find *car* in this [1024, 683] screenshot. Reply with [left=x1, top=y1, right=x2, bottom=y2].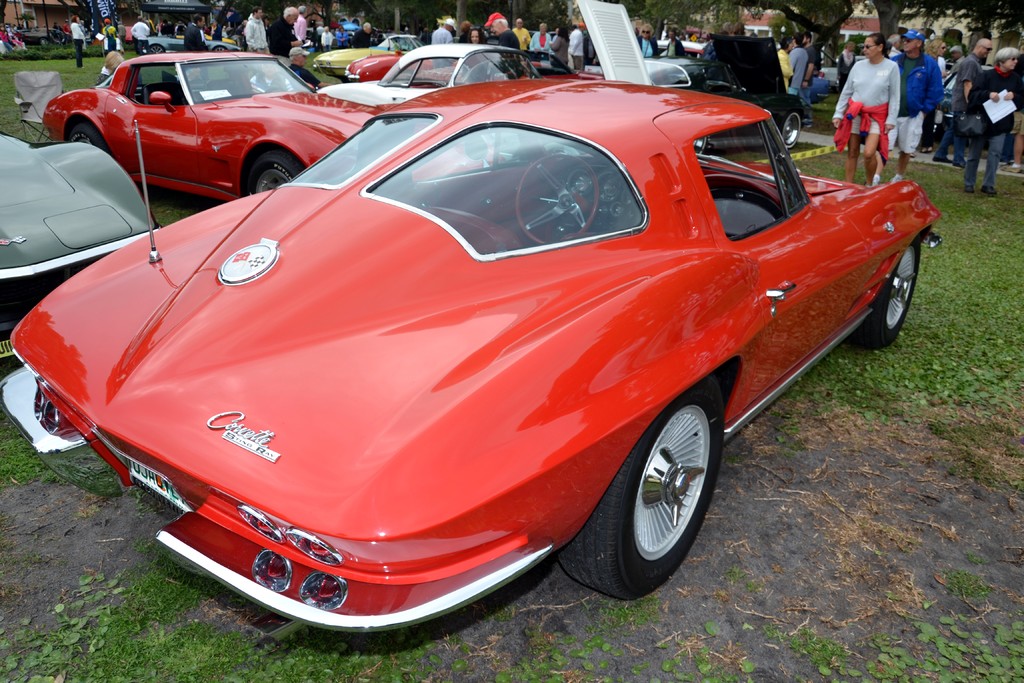
[left=326, top=35, right=579, bottom=108].
